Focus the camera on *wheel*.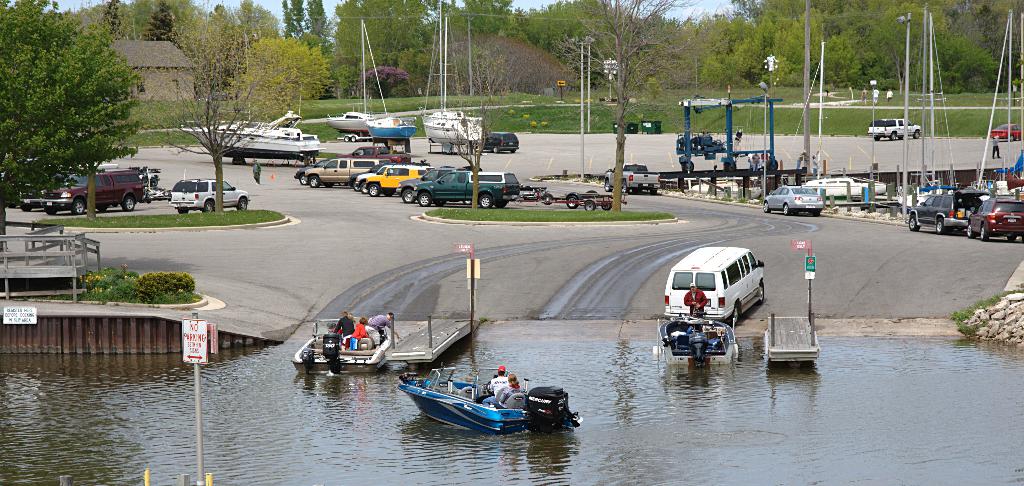
Focus region: [493,145,497,152].
